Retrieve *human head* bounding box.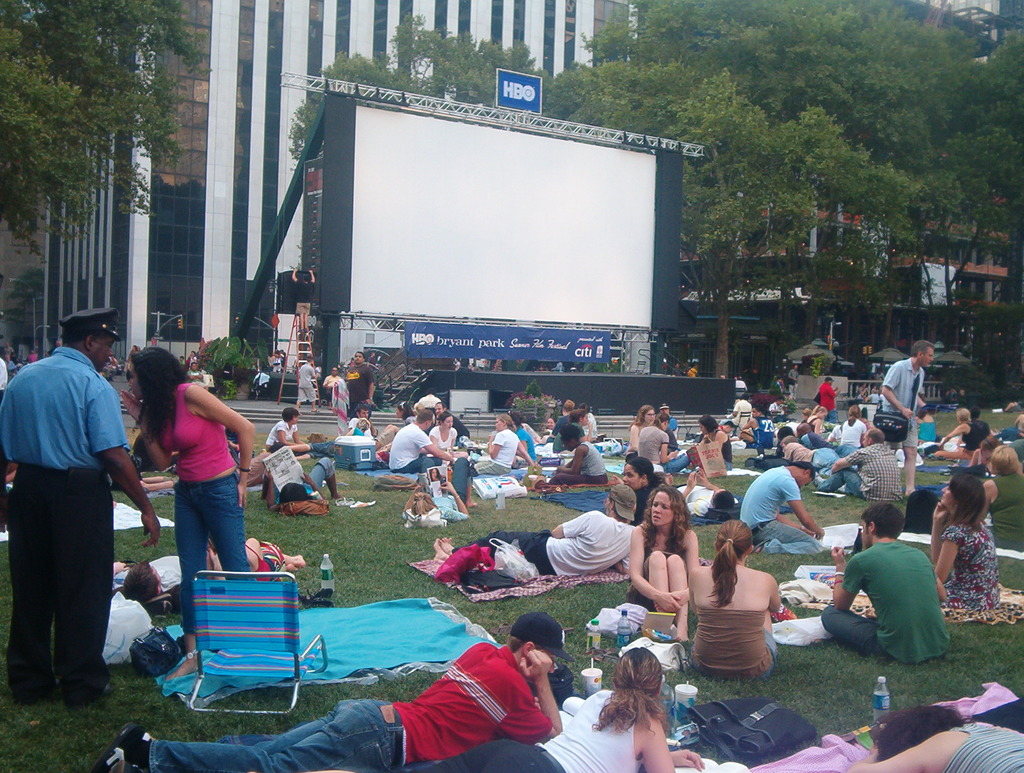
Bounding box: detection(940, 469, 989, 512).
